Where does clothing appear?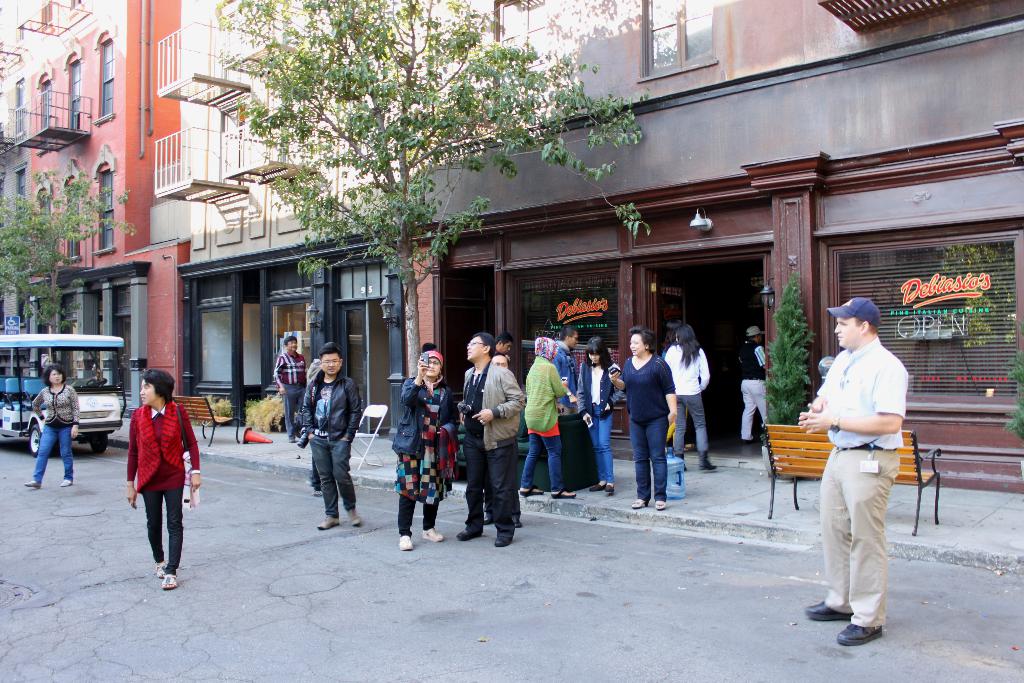
Appears at detection(553, 347, 578, 412).
